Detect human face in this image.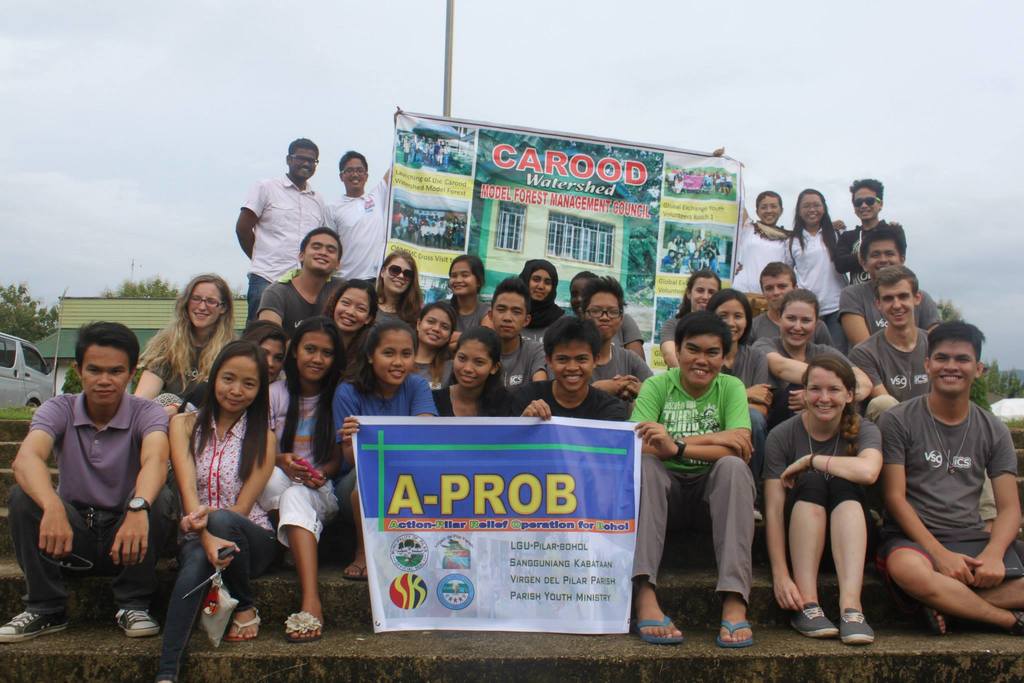
Detection: 547, 336, 596, 389.
